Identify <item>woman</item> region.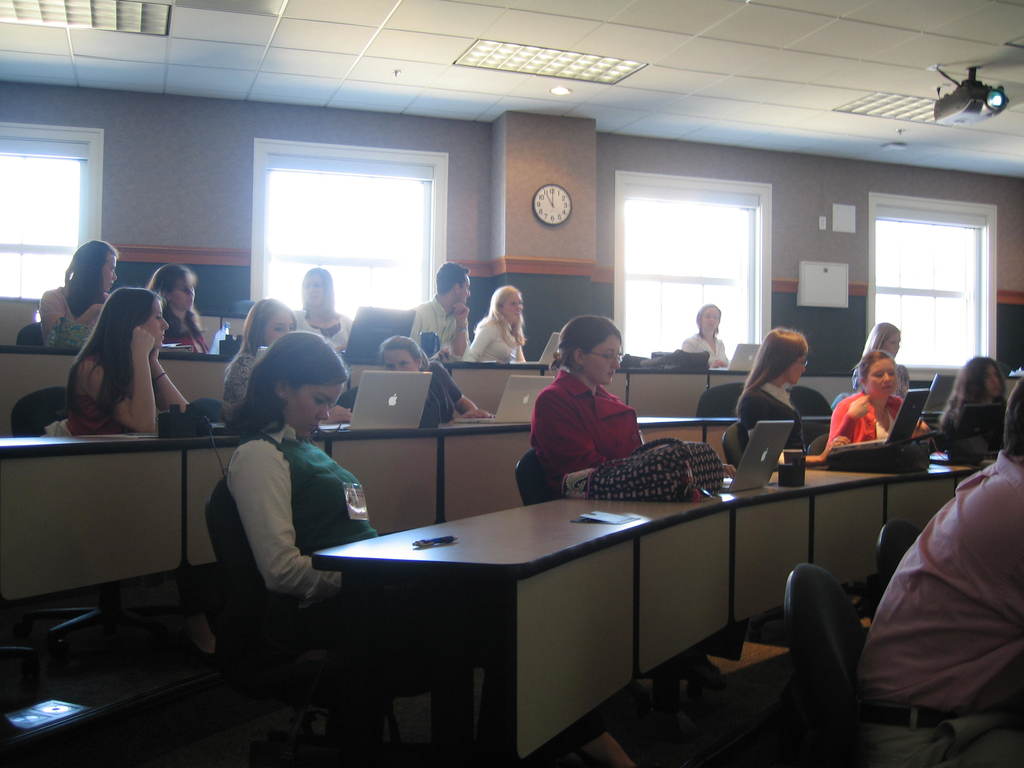
Region: <region>226, 333, 378, 629</region>.
